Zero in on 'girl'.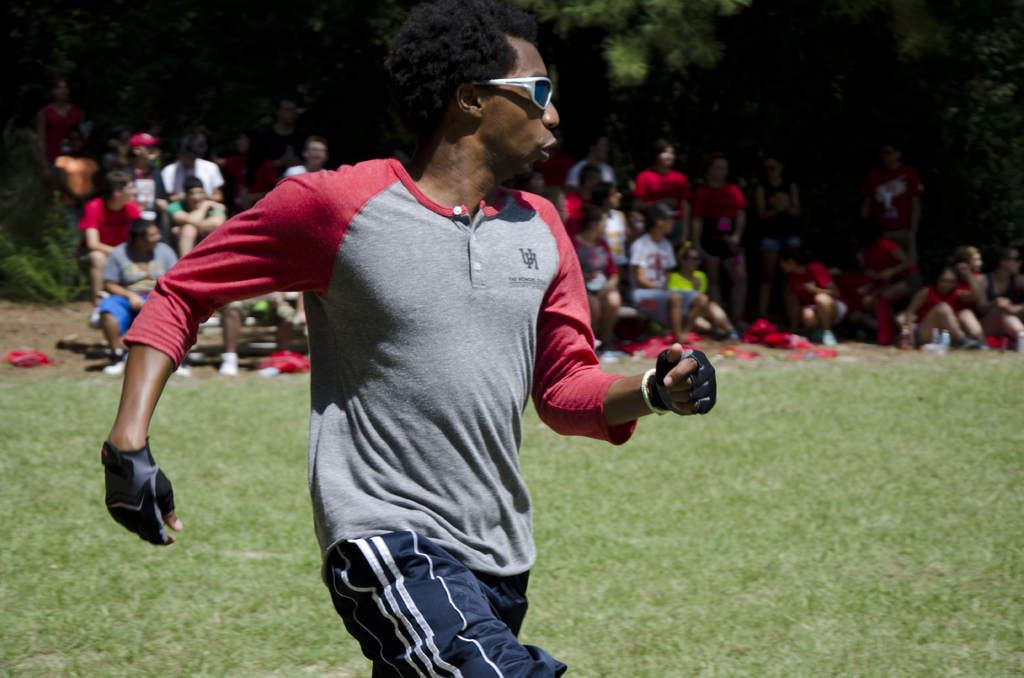
Zeroed in: pyautogui.locateOnScreen(991, 243, 1023, 342).
